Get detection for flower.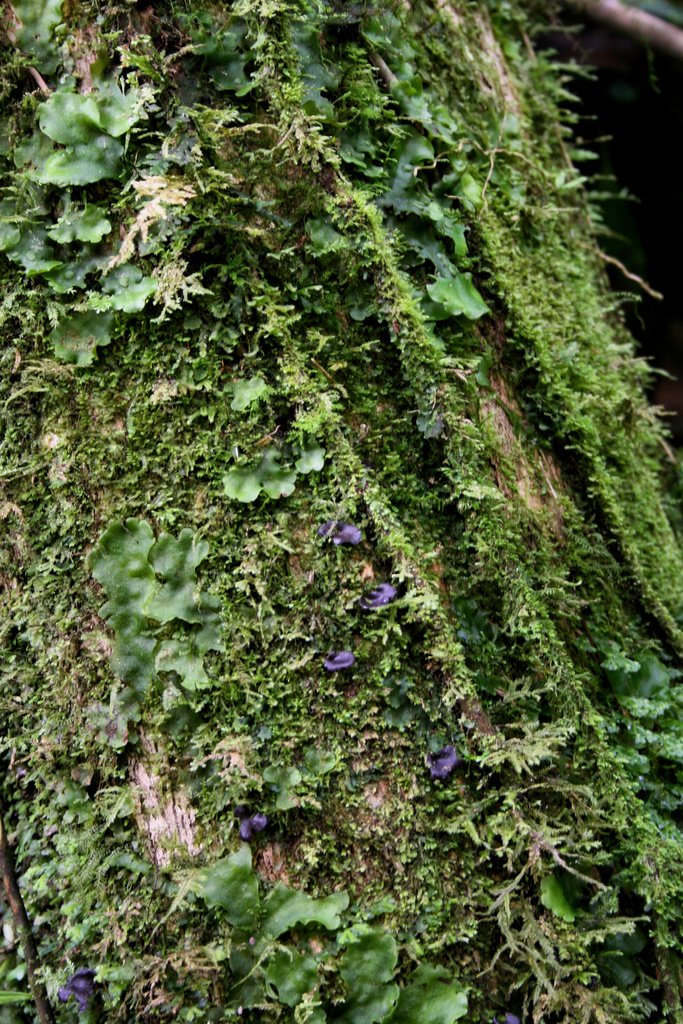
Detection: (x1=227, y1=807, x2=269, y2=847).
